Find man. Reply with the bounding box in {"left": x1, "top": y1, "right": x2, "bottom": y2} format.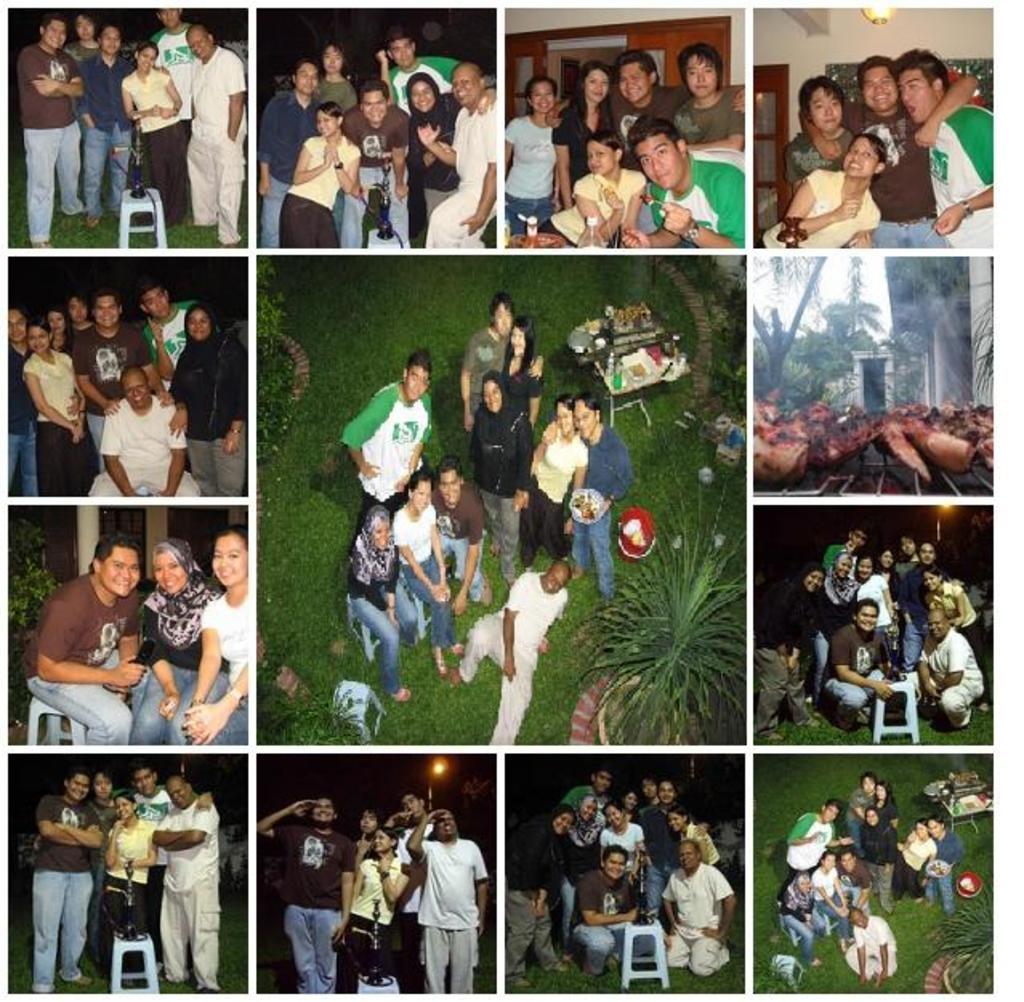
{"left": 252, "top": 61, "right": 327, "bottom": 248}.
